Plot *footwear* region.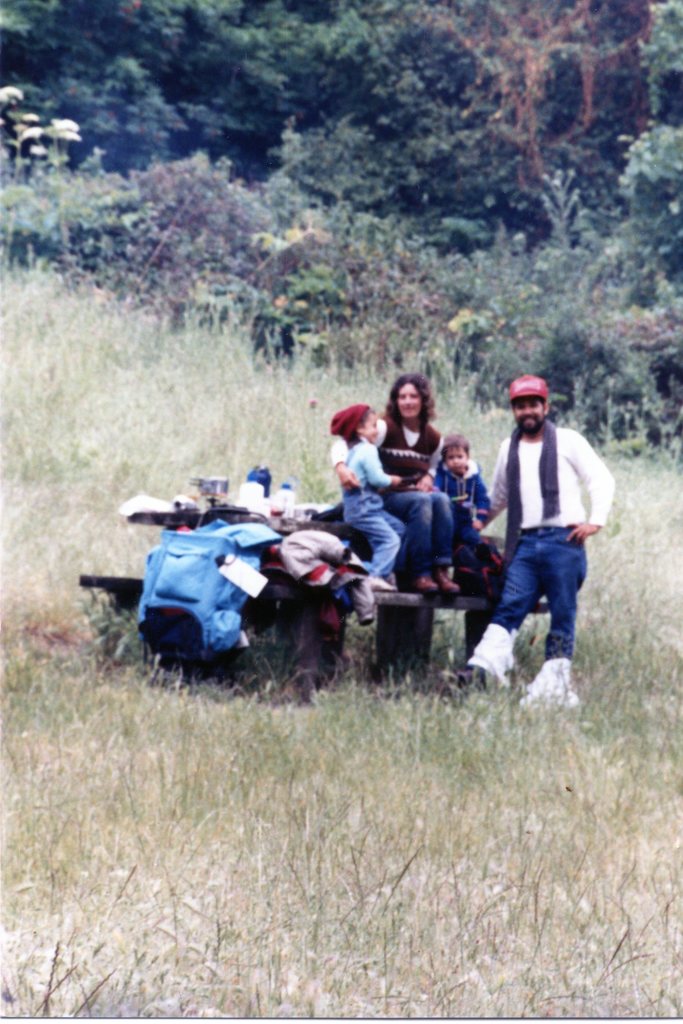
Plotted at 400 575 438 596.
